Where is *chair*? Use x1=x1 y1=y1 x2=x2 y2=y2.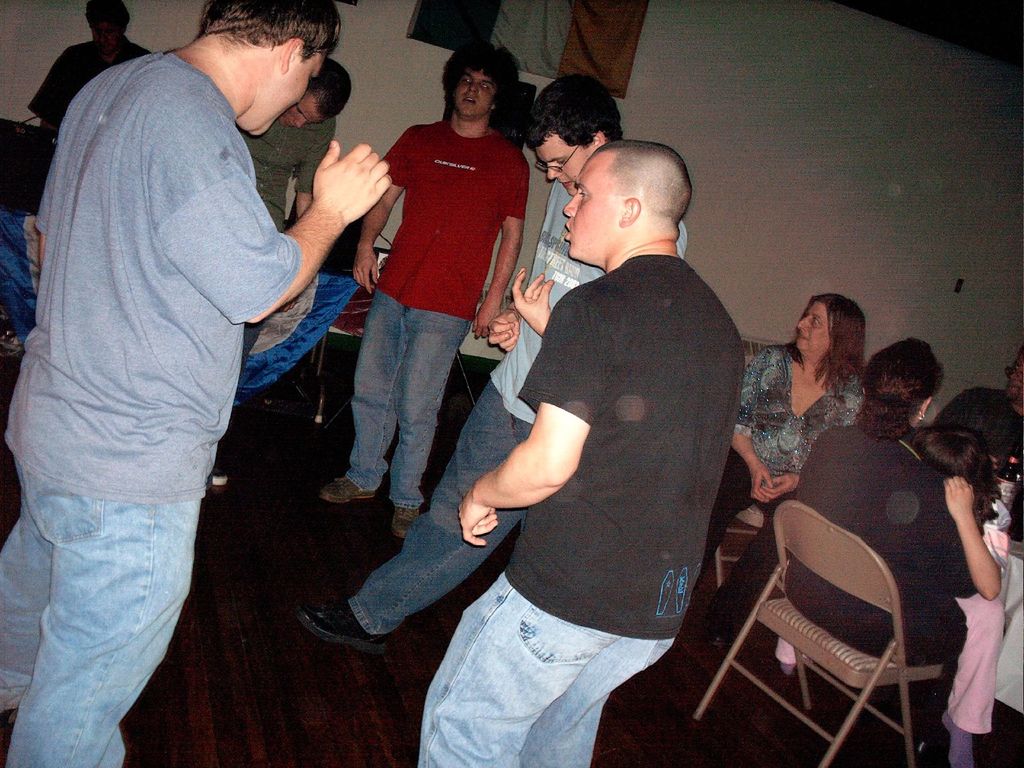
x1=749 y1=465 x2=956 y2=760.
